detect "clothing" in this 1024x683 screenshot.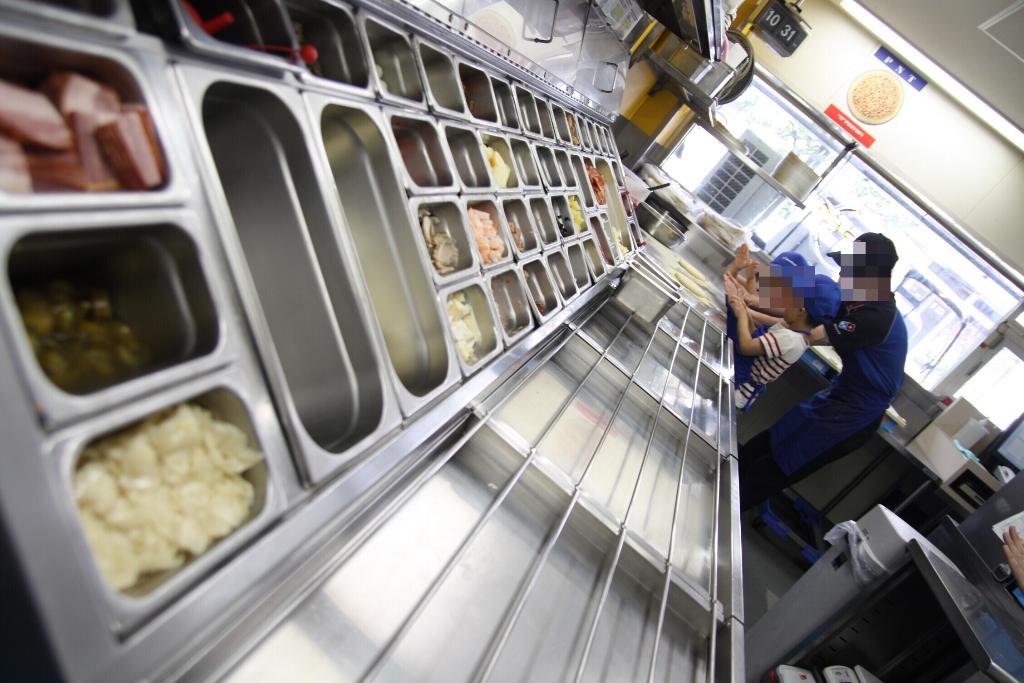
Detection: (x1=729, y1=319, x2=812, y2=420).
